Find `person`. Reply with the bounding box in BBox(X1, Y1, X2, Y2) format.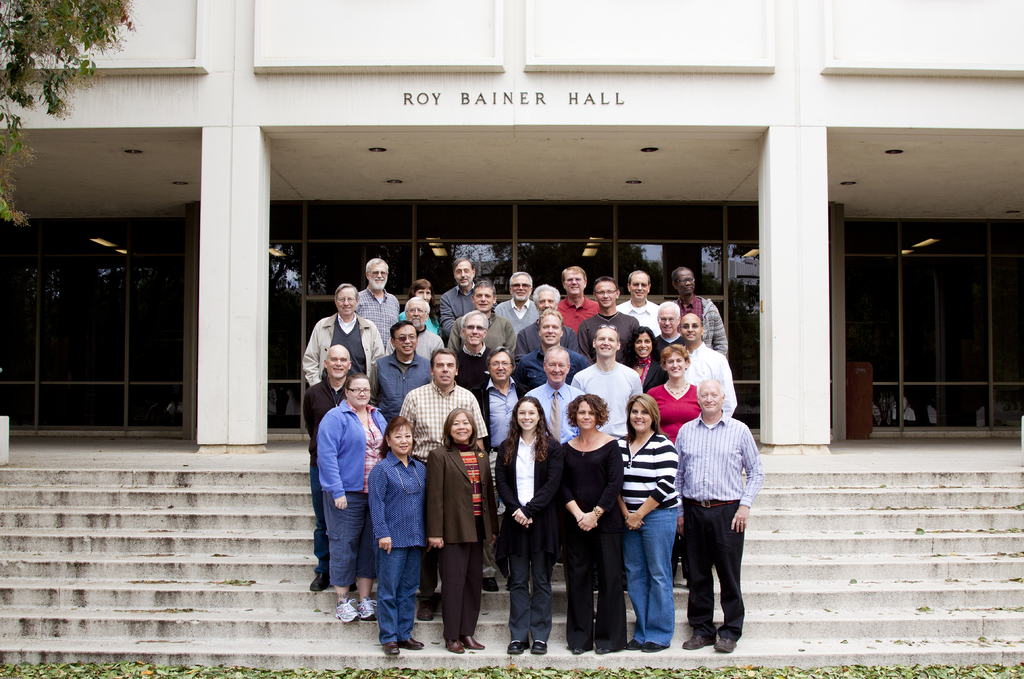
BBox(488, 394, 563, 653).
